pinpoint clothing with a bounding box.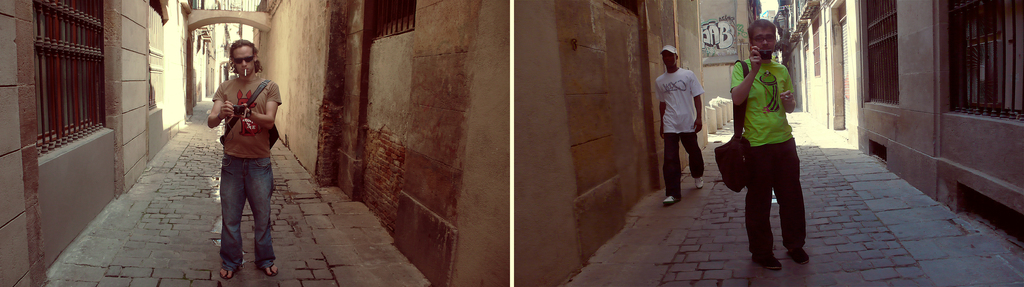
(left=655, top=66, right=716, bottom=180).
